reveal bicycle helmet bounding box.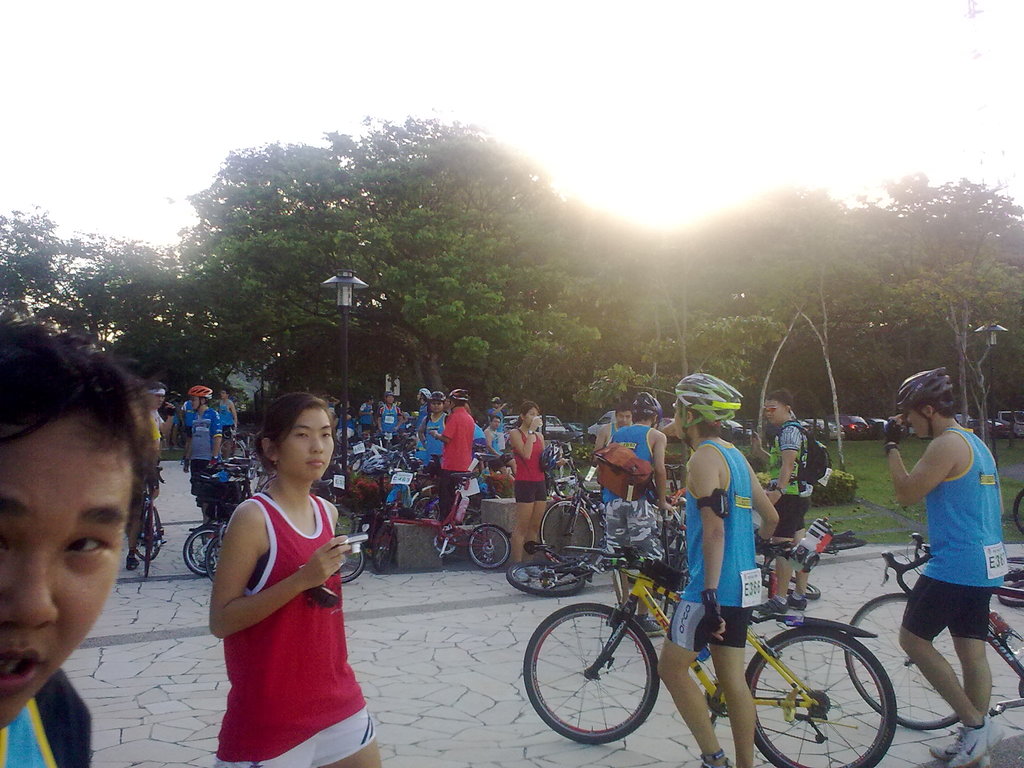
Revealed: rect(428, 388, 447, 402).
